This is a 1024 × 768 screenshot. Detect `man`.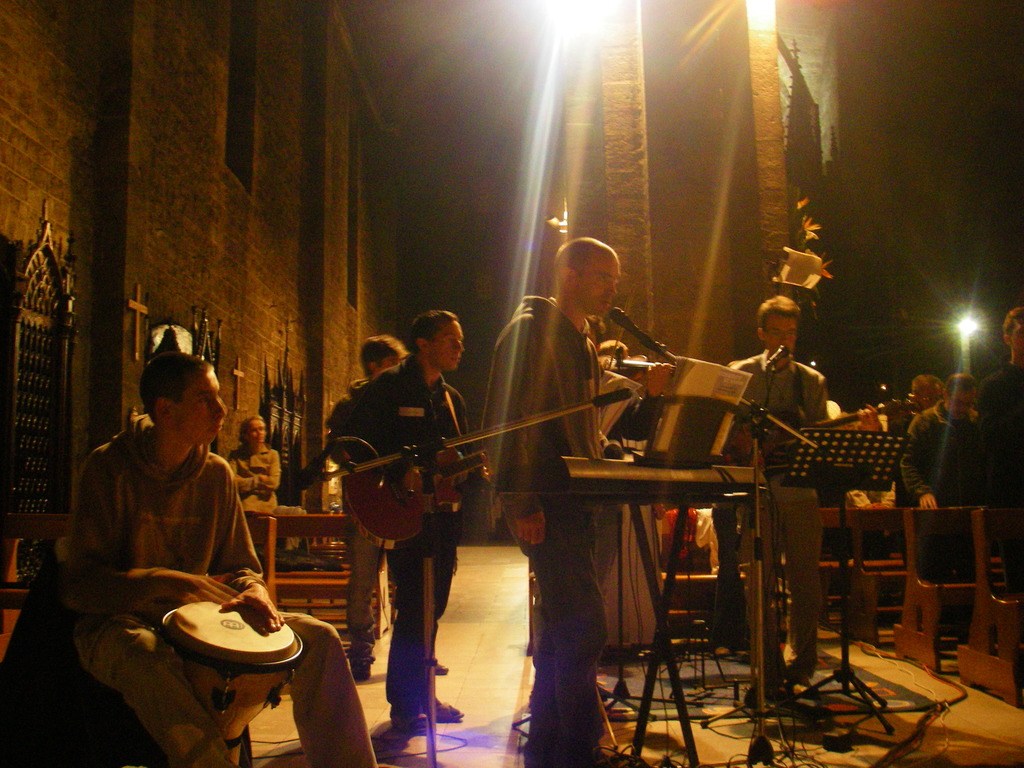
box=[727, 294, 828, 689].
